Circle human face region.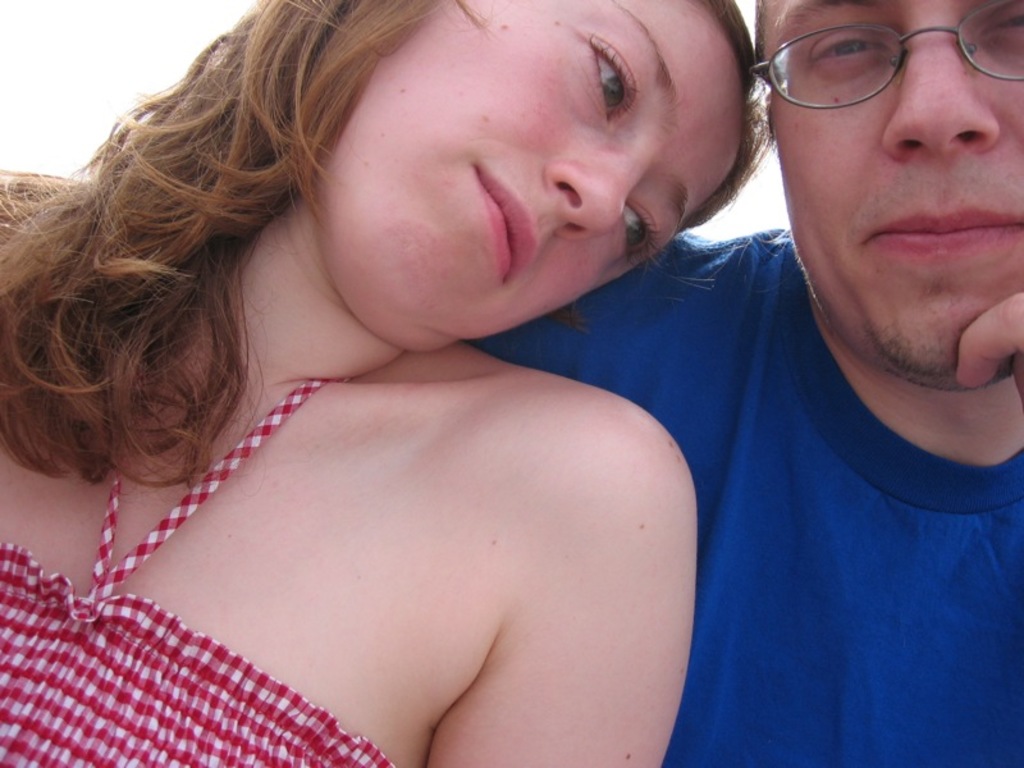
Region: rect(330, 0, 745, 340).
